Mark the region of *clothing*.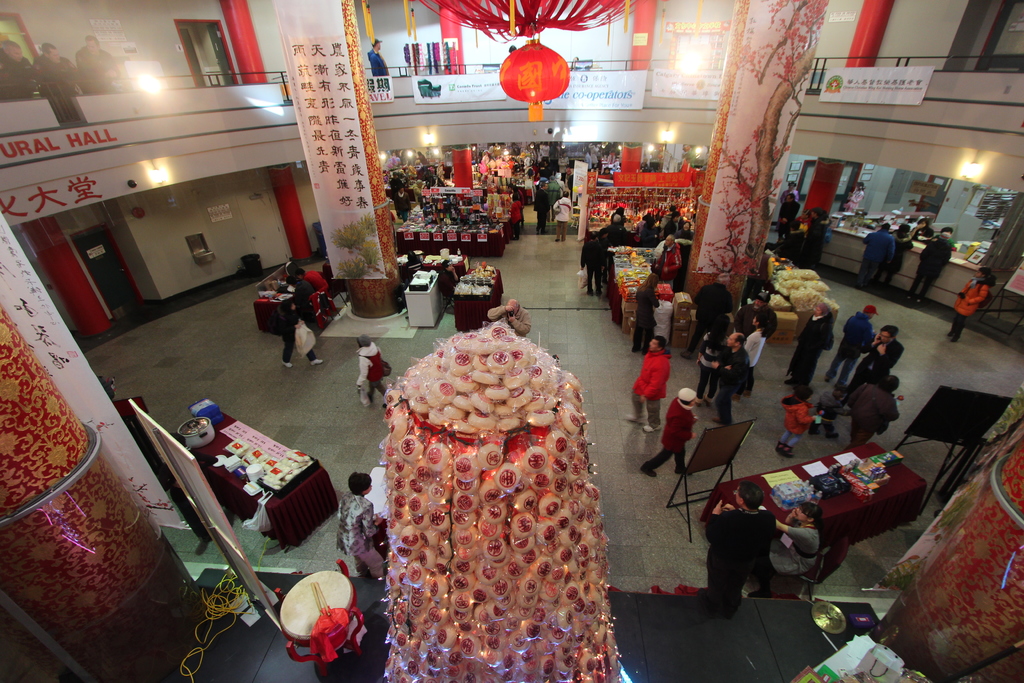
Region: l=534, t=190, r=548, b=230.
